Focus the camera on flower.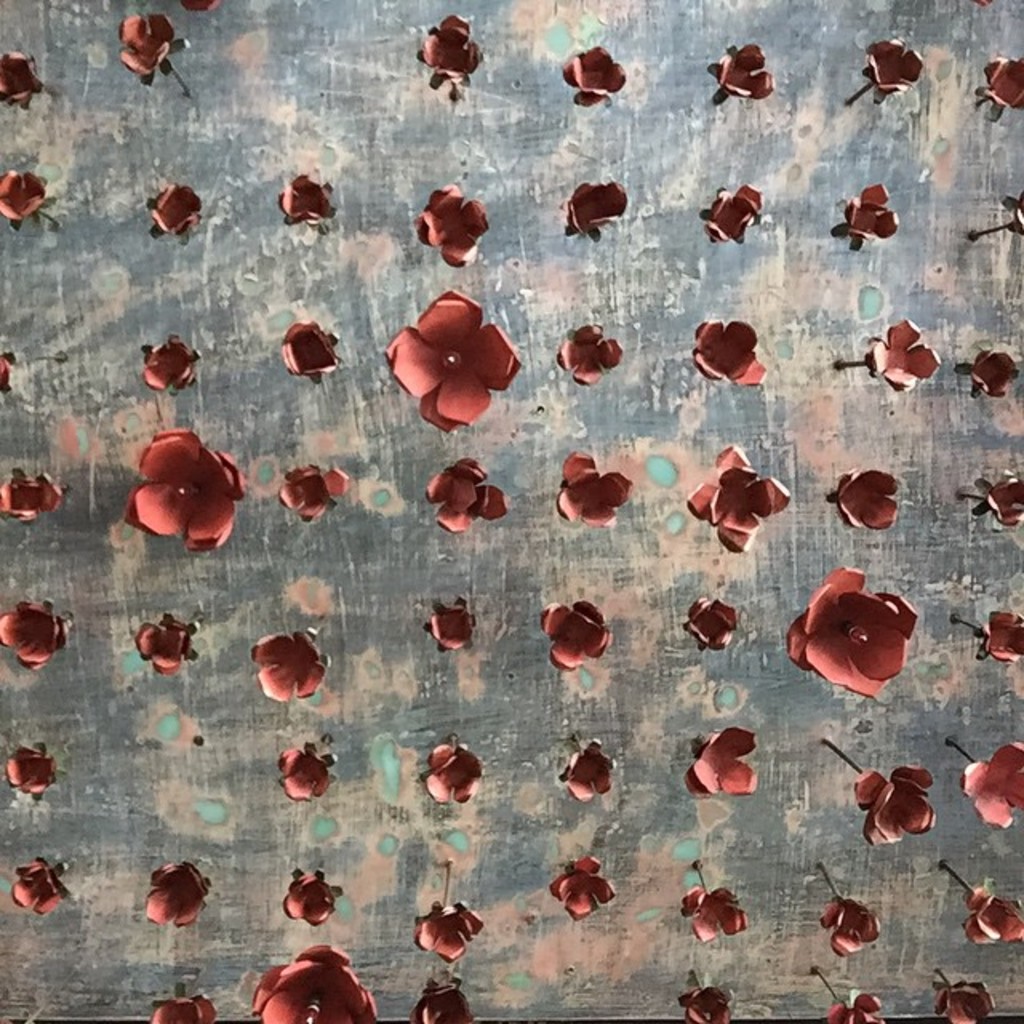
Focus region: select_region(976, 474, 1022, 528).
